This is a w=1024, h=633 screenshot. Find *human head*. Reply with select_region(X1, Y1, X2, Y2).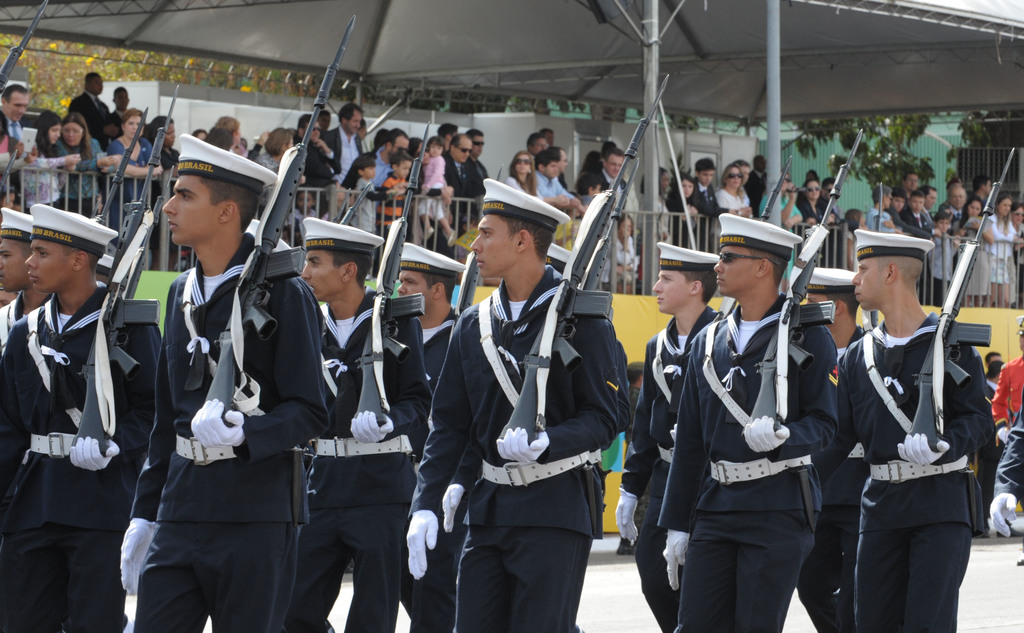
select_region(597, 136, 620, 155).
